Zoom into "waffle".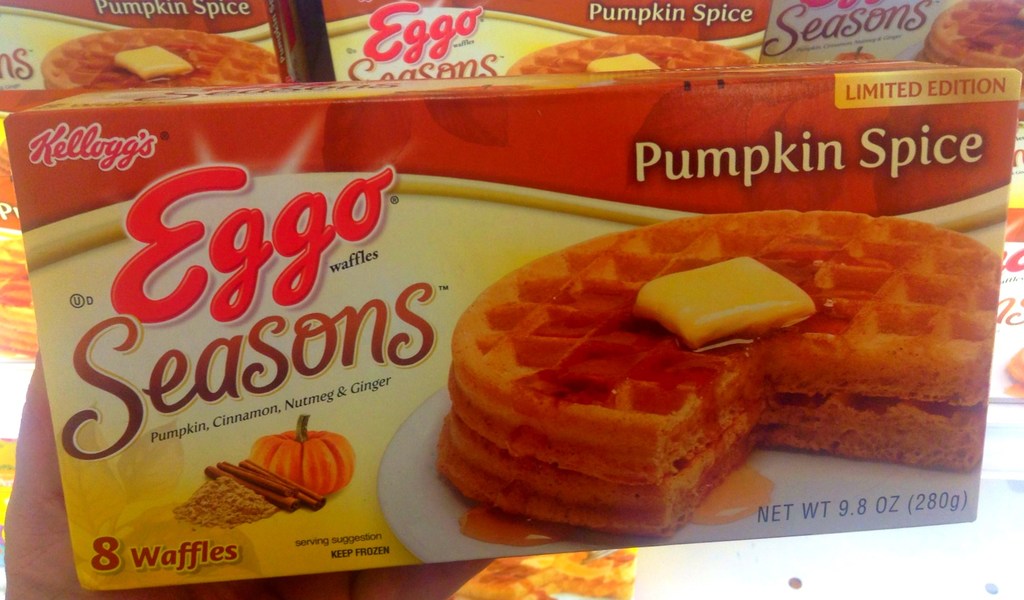
Zoom target: (x1=923, y1=0, x2=1023, y2=68).
